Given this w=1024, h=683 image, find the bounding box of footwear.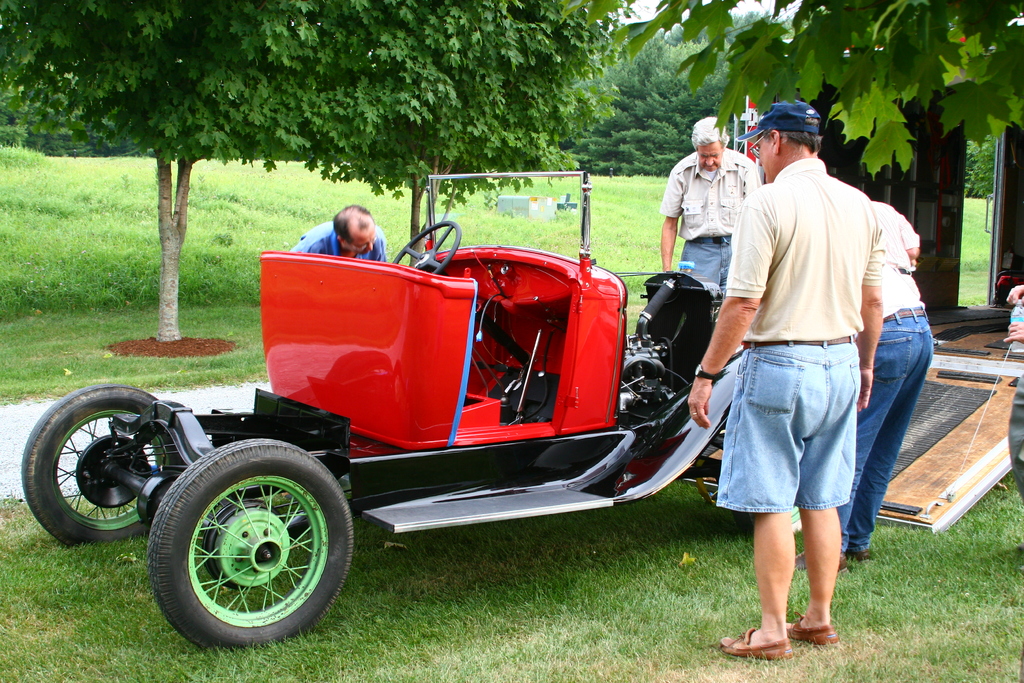
box(850, 552, 868, 566).
